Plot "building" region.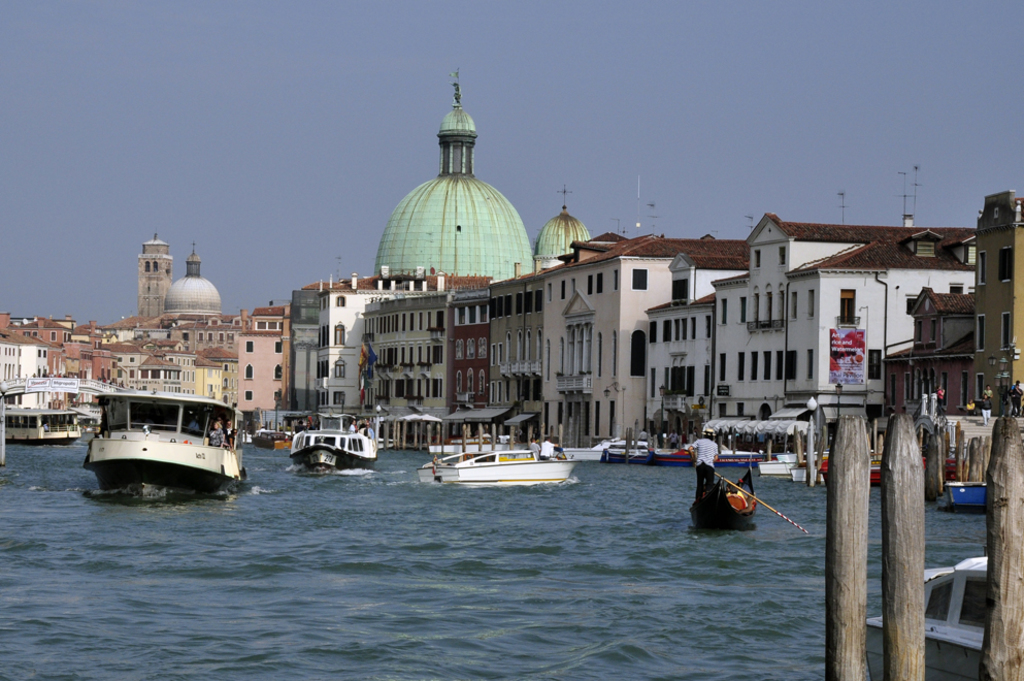
Plotted at box(543, 232, 701, 449).
